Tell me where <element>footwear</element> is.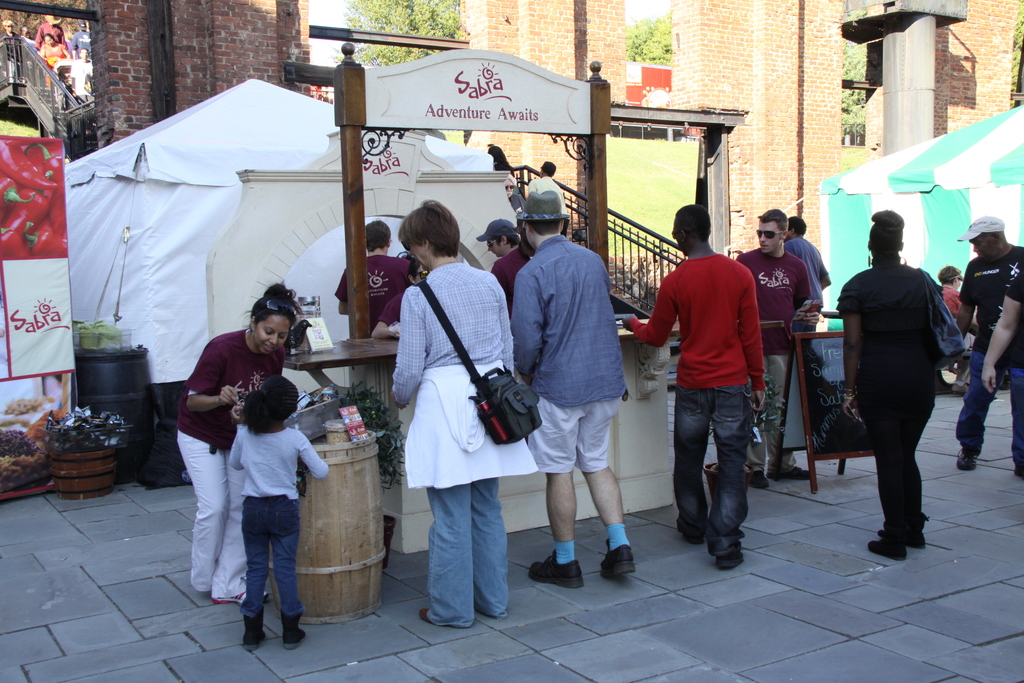
<element>footwear</element> is at box(527, 549, 587, 589).
